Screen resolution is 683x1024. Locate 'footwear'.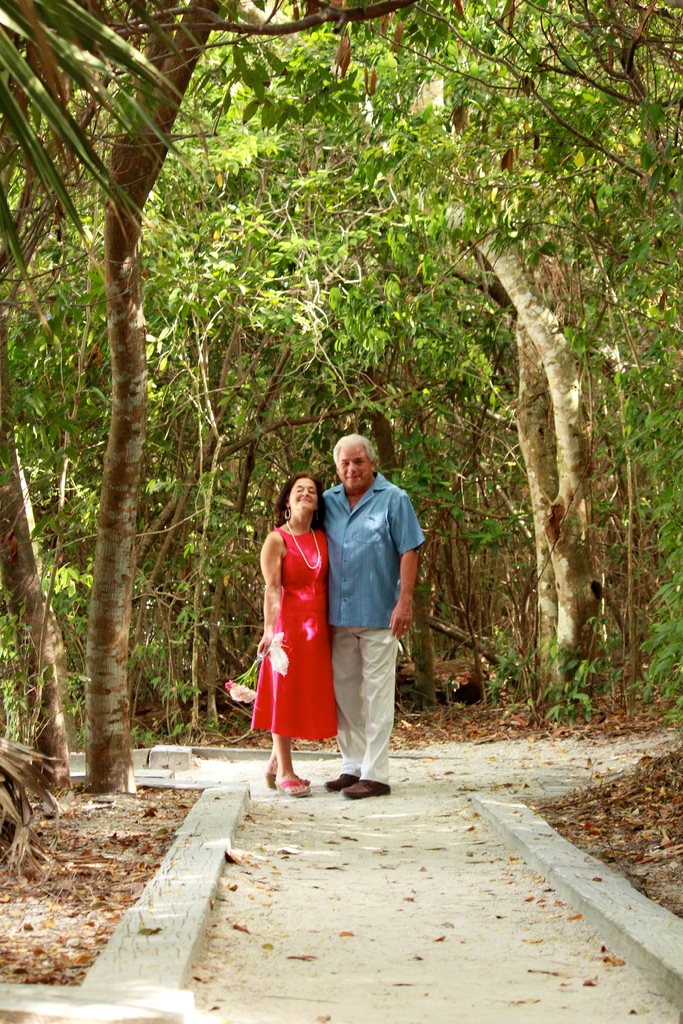
270:778:305:796.
